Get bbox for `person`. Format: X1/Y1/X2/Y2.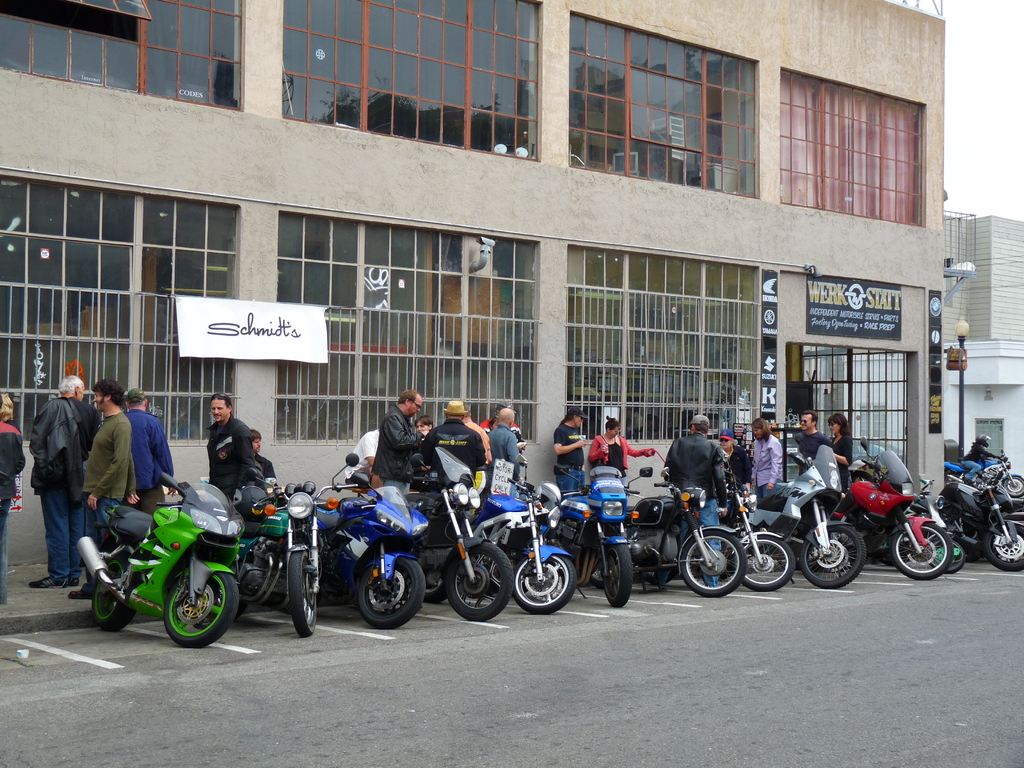
342/428/380/484.
